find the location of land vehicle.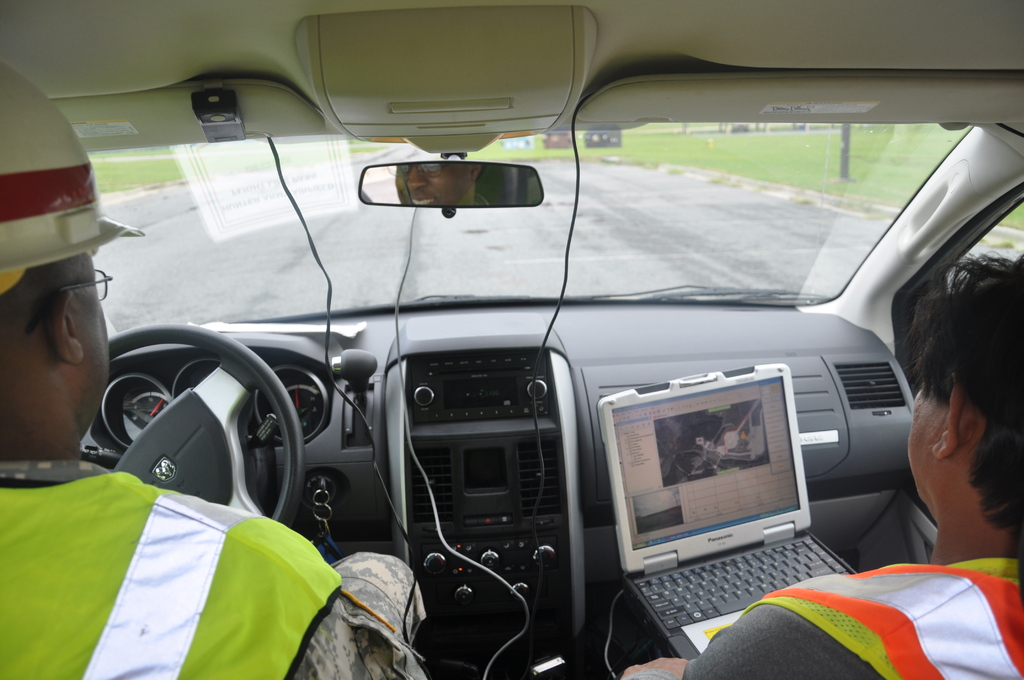
Location: {"left": 0, "top": 0, "right": 1023, "bottom": 679}.
